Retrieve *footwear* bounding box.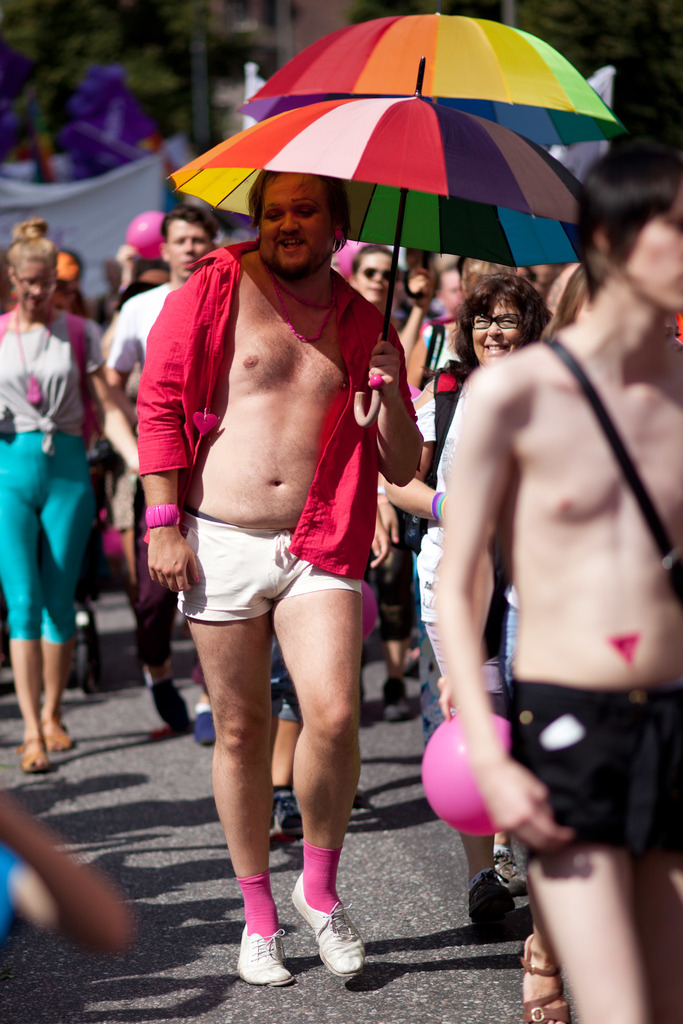
Bounding box: crop(383, 666, 413, 721).
